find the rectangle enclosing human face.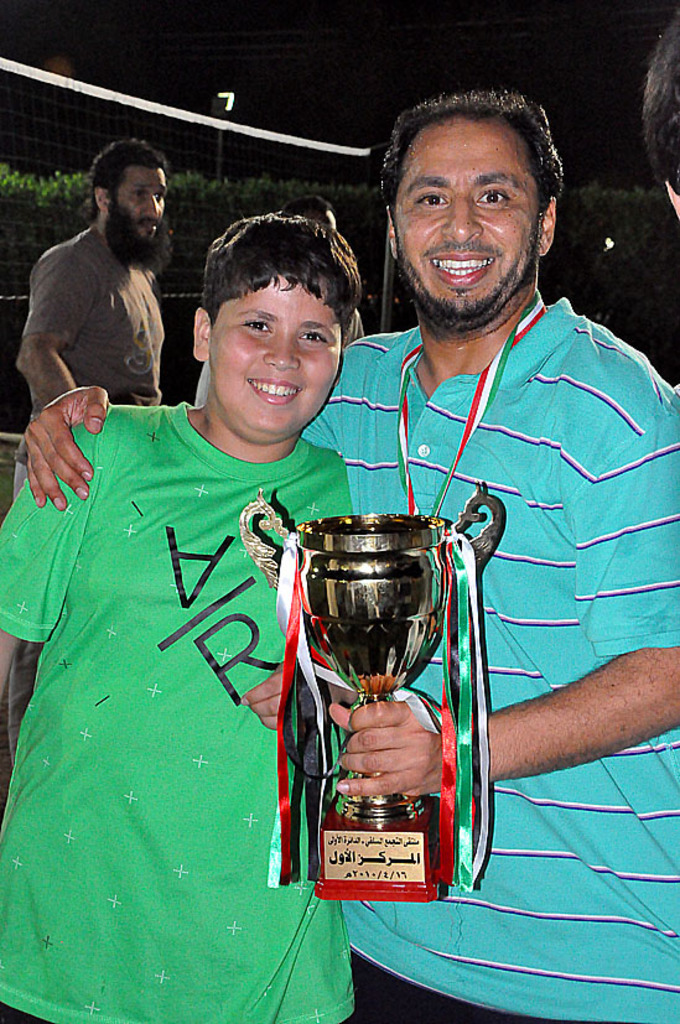
l=207, t=275, r=337, b=436.
